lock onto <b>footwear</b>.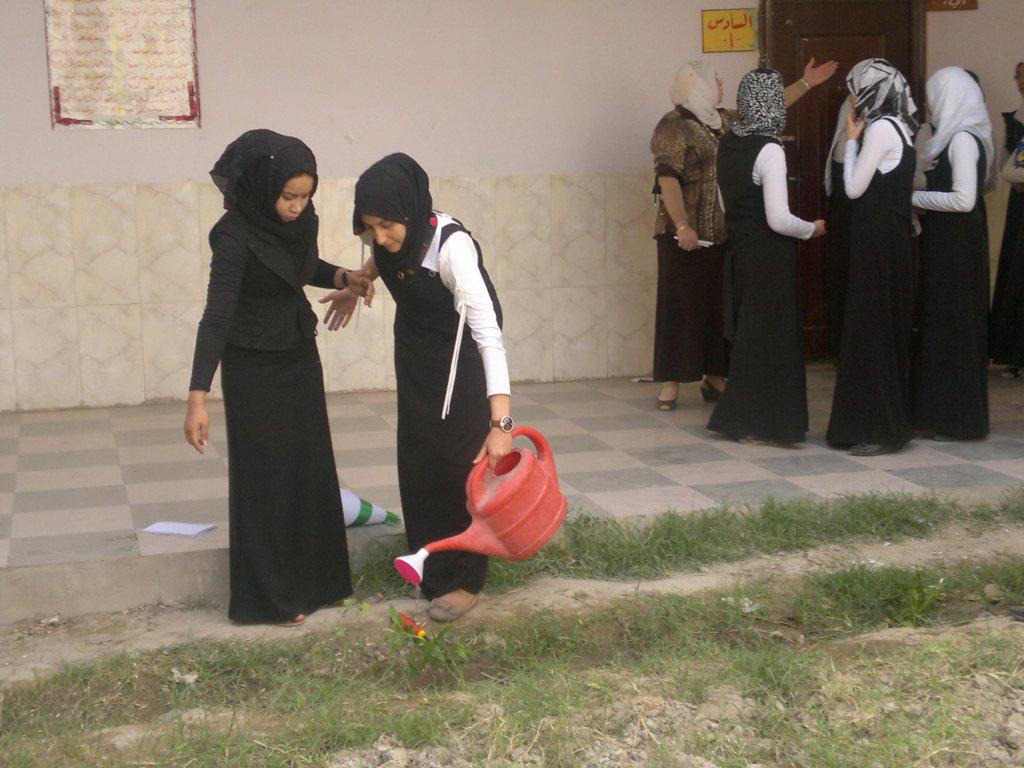
Locked: (left=656, top=376, right=682, bottom=411).
